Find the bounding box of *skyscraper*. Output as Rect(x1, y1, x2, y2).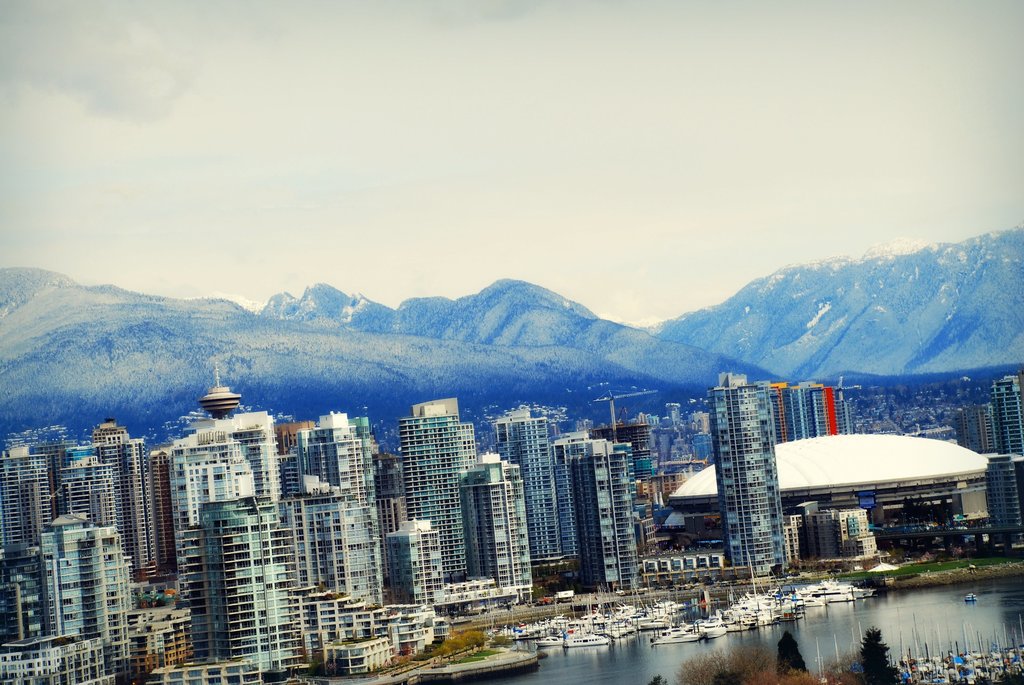
Rect(185, 492, 298, 672).
